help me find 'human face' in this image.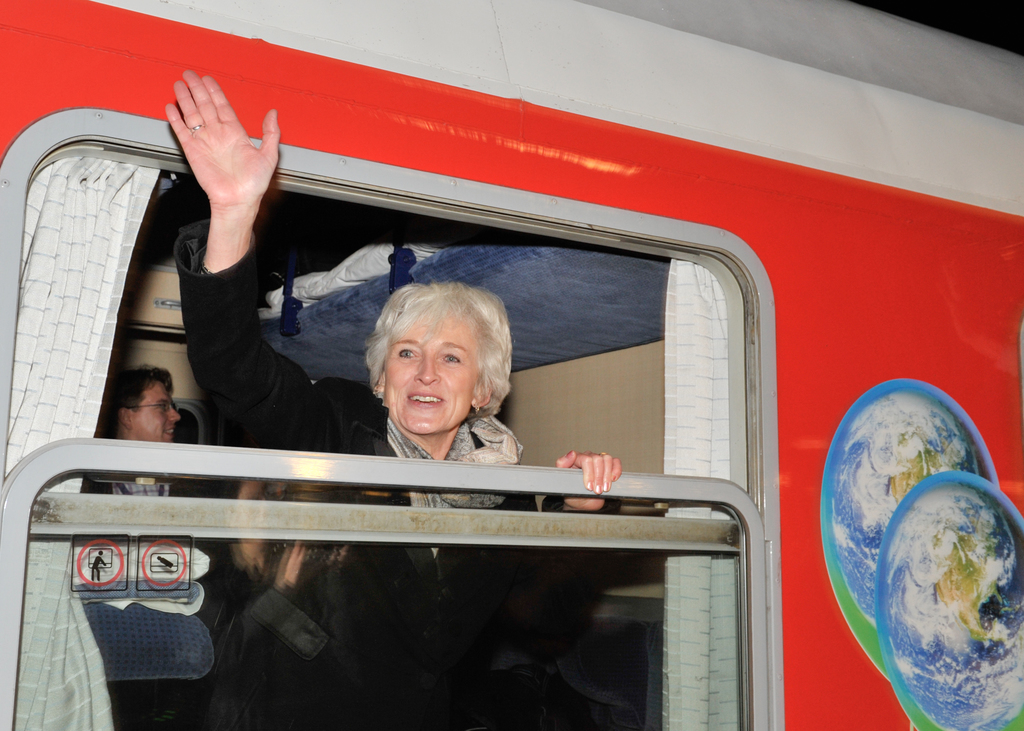
Found it: crop(381, 308, 479, 430).
